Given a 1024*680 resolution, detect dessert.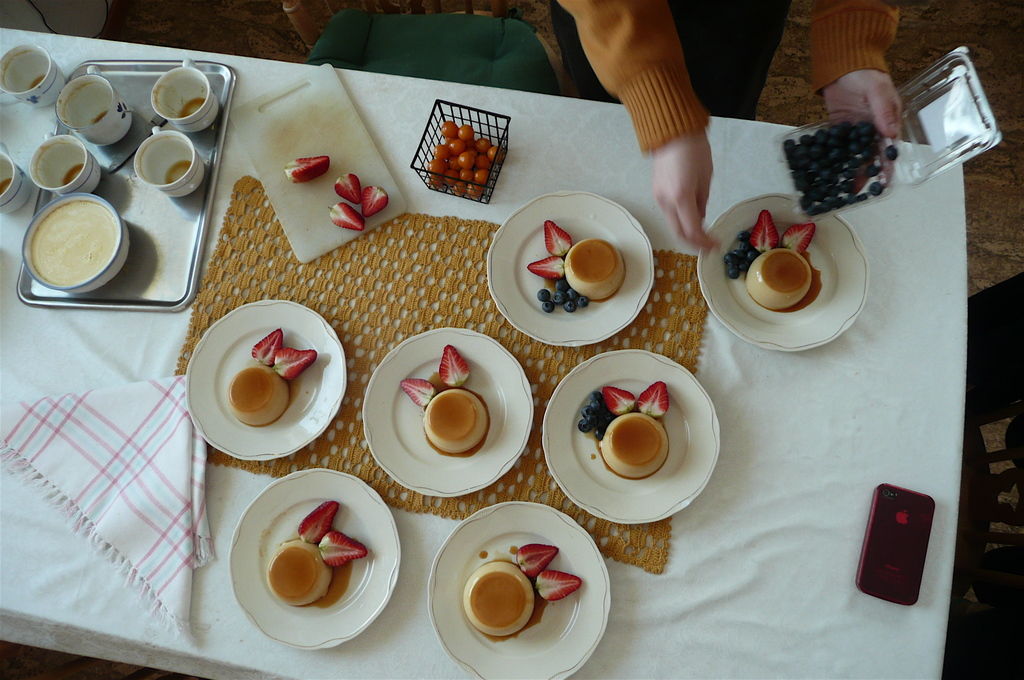
detection(463, 548, 578, 642).
